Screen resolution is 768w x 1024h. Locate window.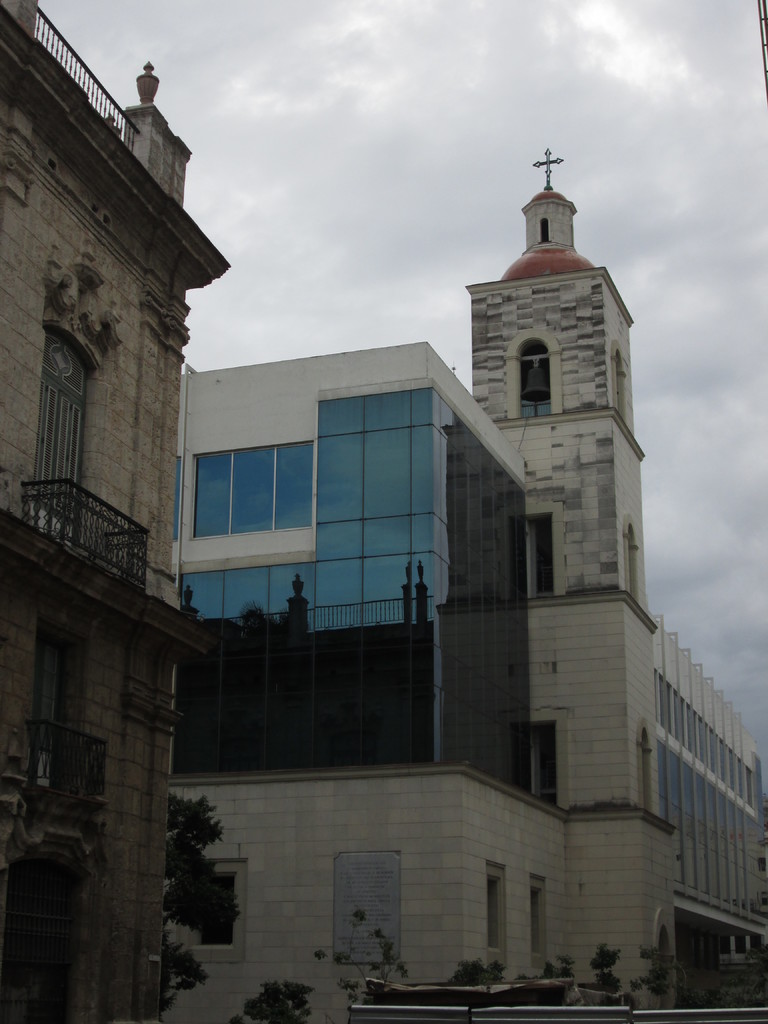
select_region(532, 875, 547, 966).
